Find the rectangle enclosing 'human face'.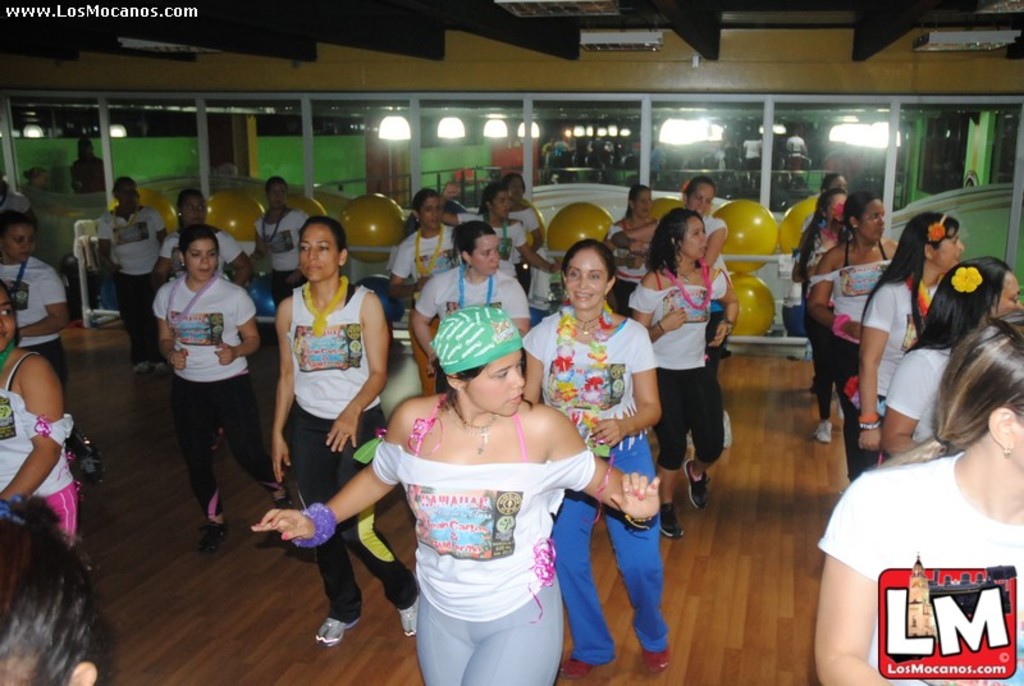
bbox=[932, 229, 964, 278].
